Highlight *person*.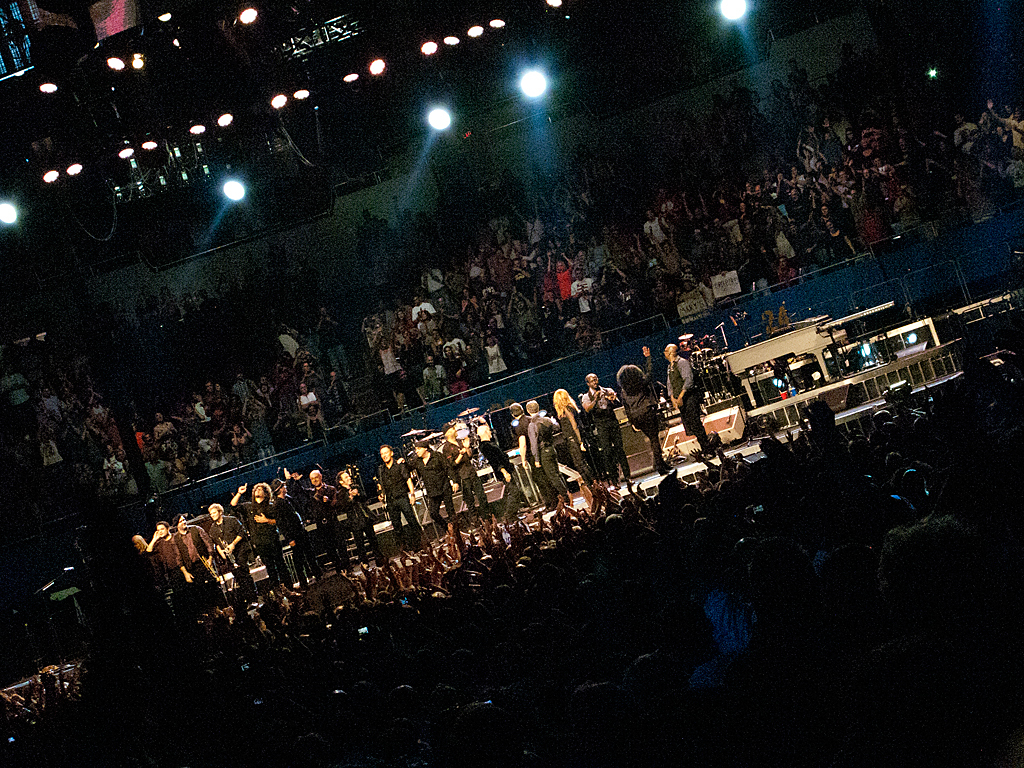
Highlighted region: crop(444, 423, 490, 522).
